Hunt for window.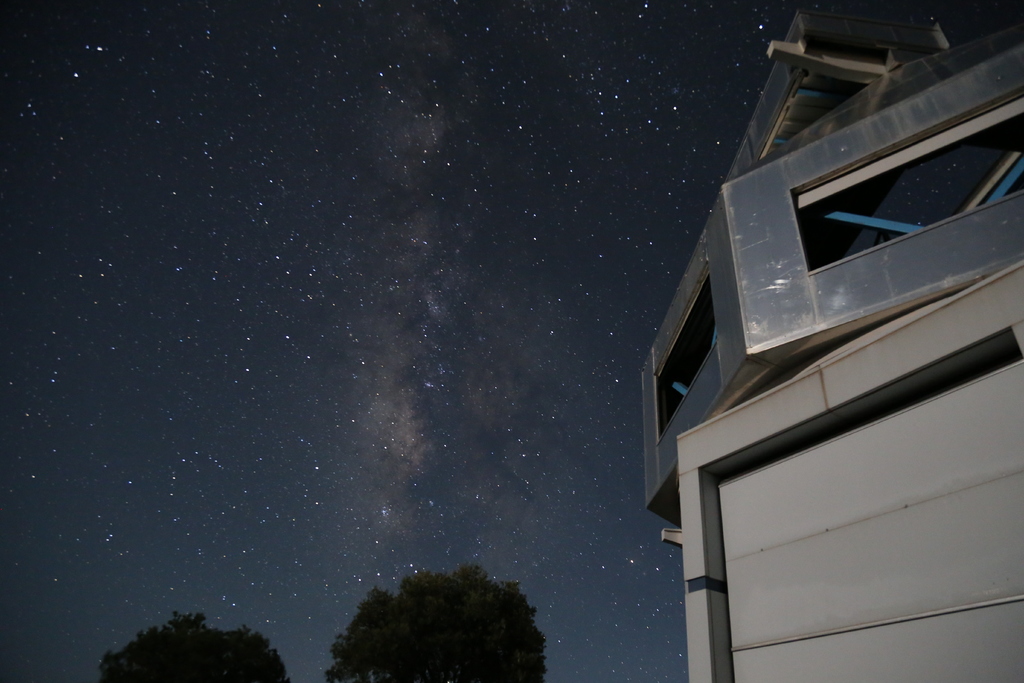
Hunted down at (left=652, top=267, right=719, bottom=440).
